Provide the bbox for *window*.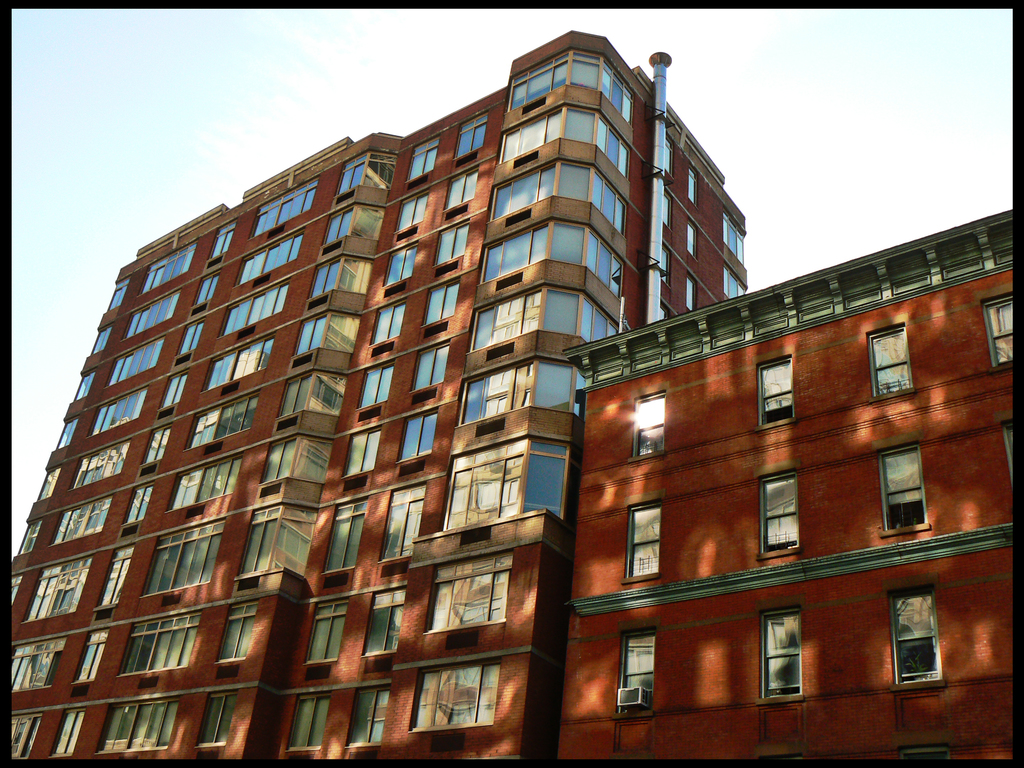
x1=630, y1=386, x2=665, y2=463.
